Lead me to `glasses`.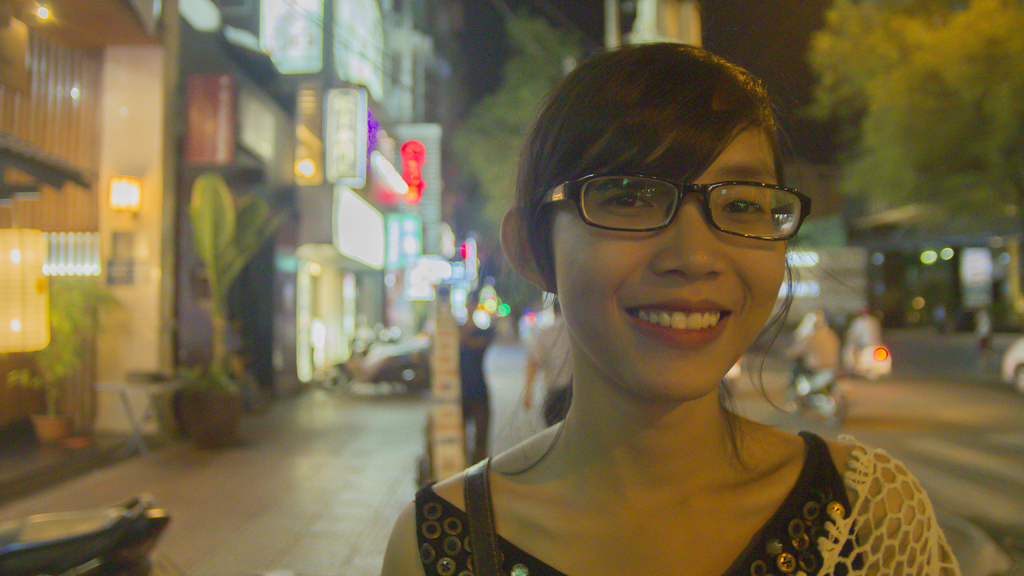
Lead to box=[545, 153, 807, 244].
